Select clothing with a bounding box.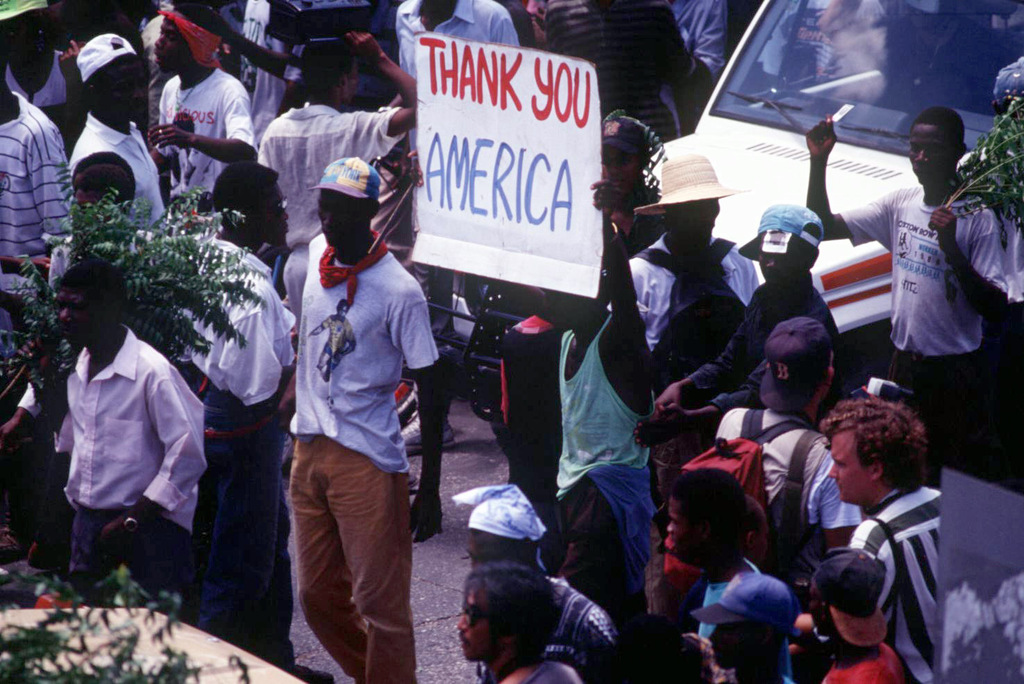
Rect(616, 234, 757, 359).
